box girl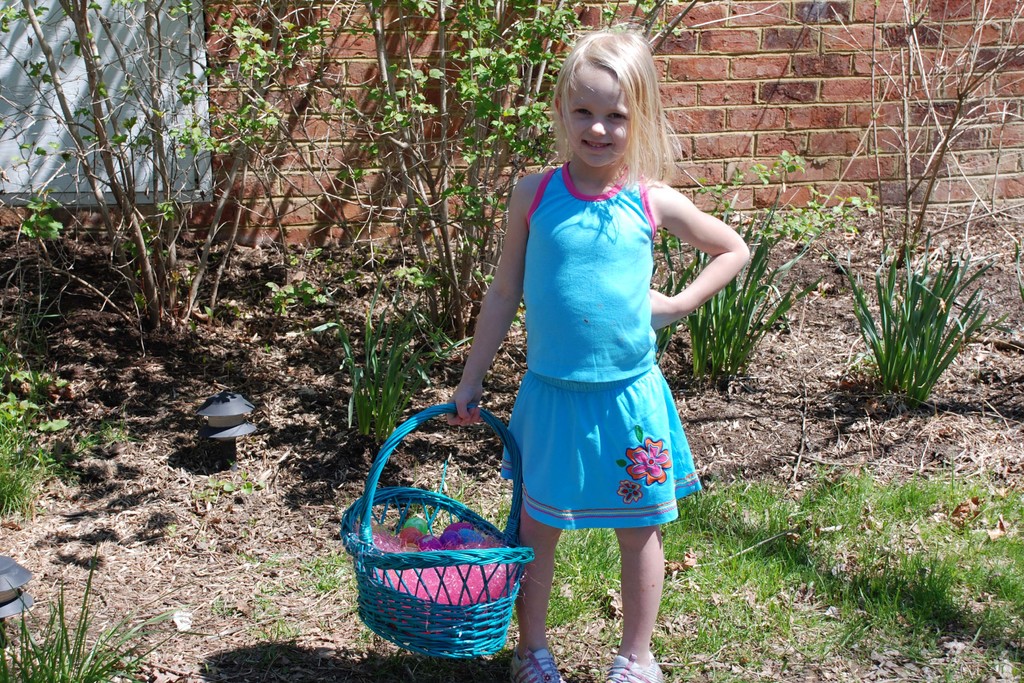
(x1=446, y1=12, x2=750, y2=682)
